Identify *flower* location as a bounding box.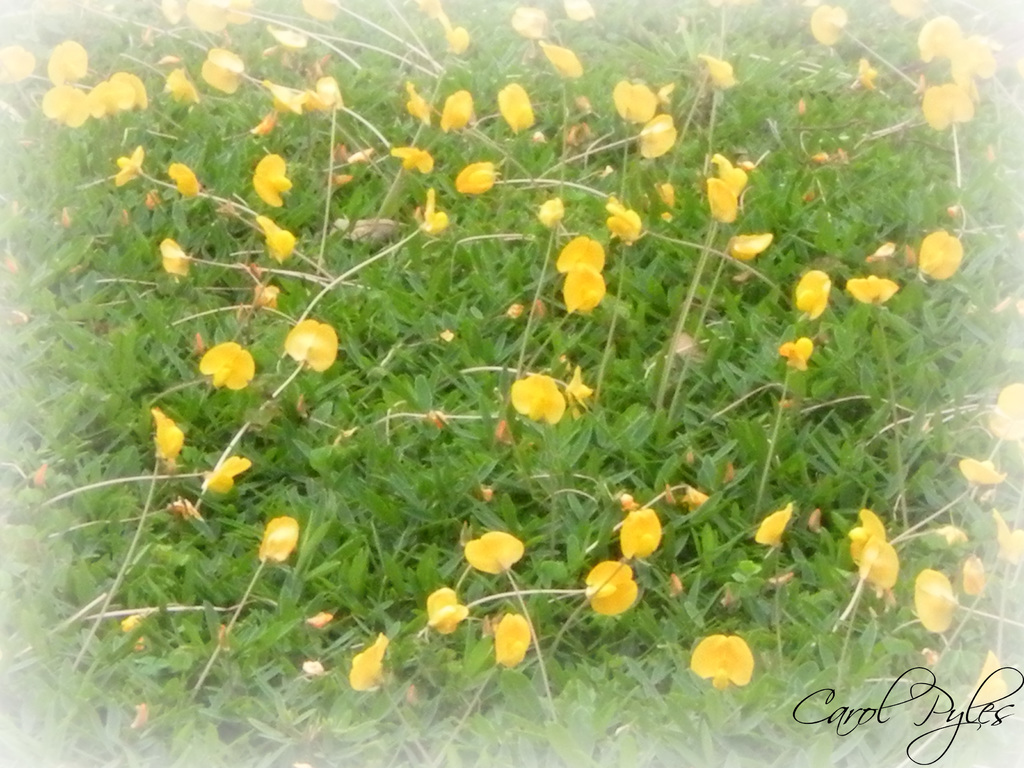
<region>252, 23, 314, 69</region>.
